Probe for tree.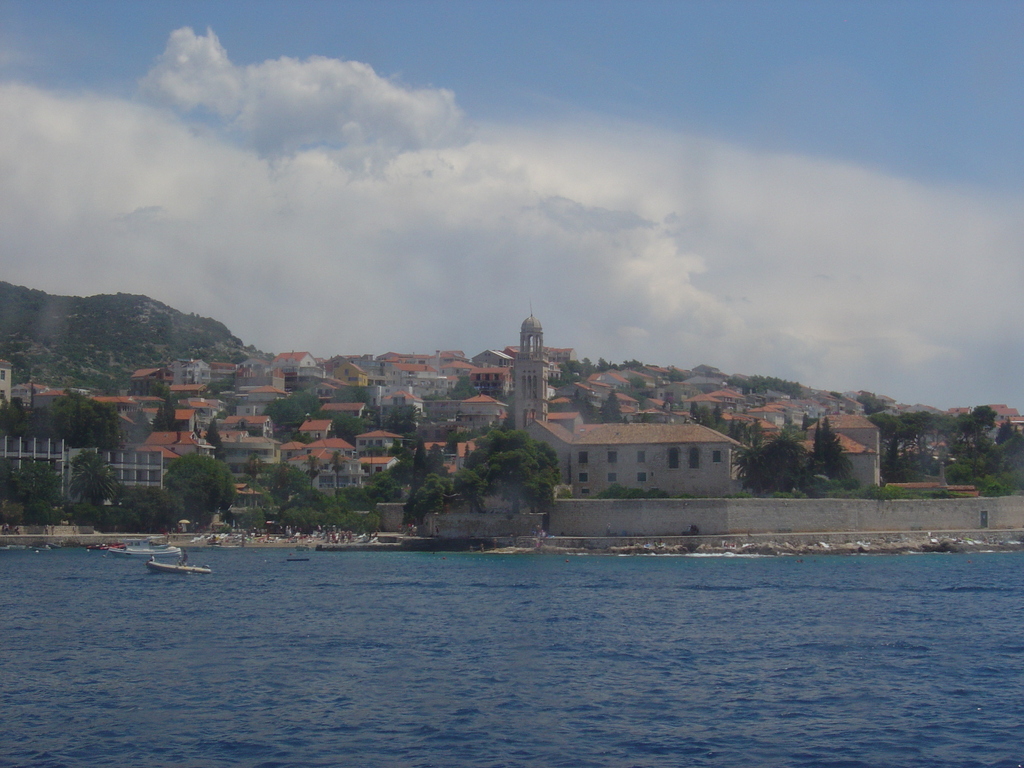
Probe result: [326, 450, 346, 488].
